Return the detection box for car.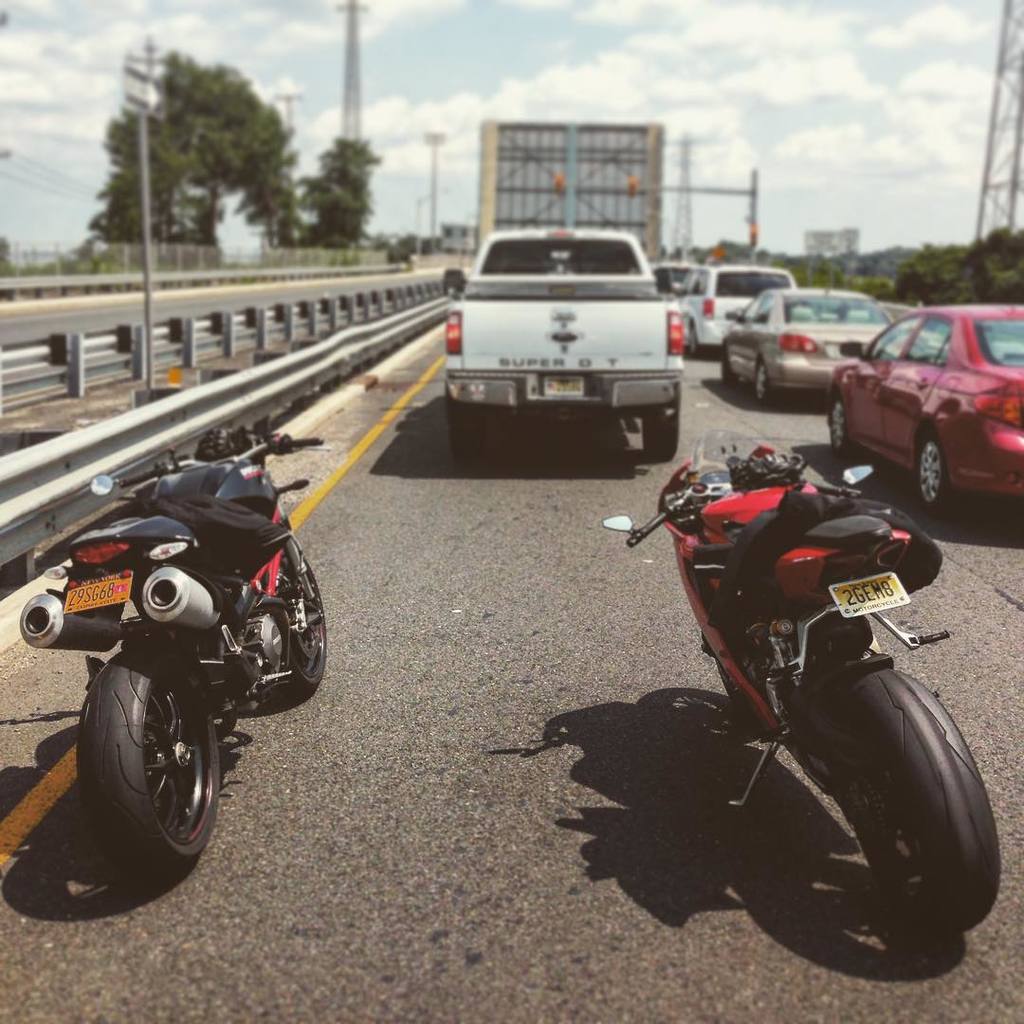
714 285 904 399.
